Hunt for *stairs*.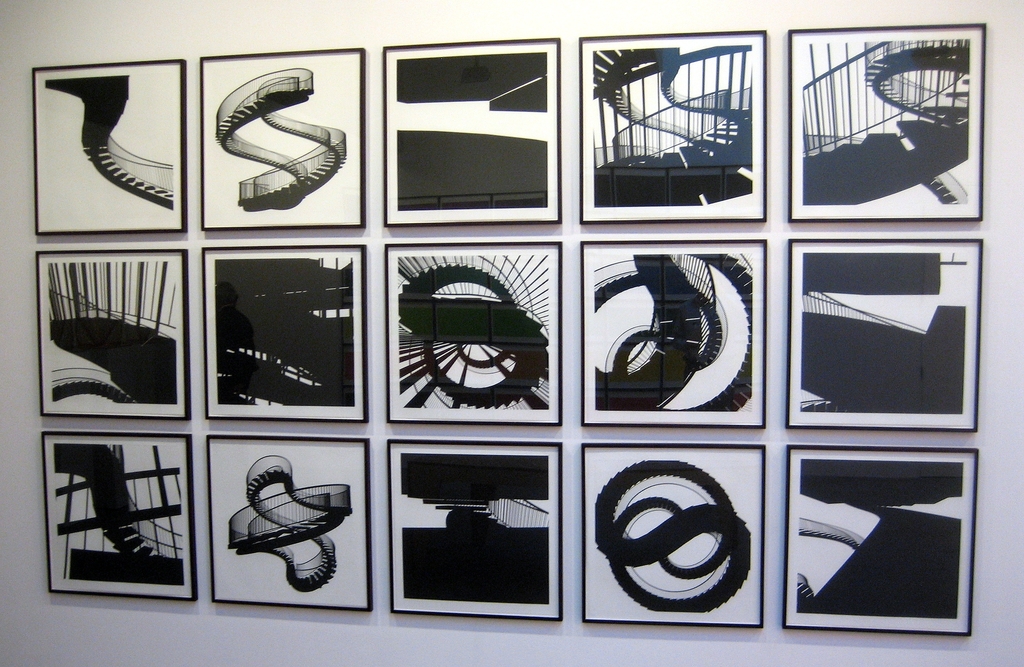
Hunted down at l=796, t=573, r=817, b=609.
